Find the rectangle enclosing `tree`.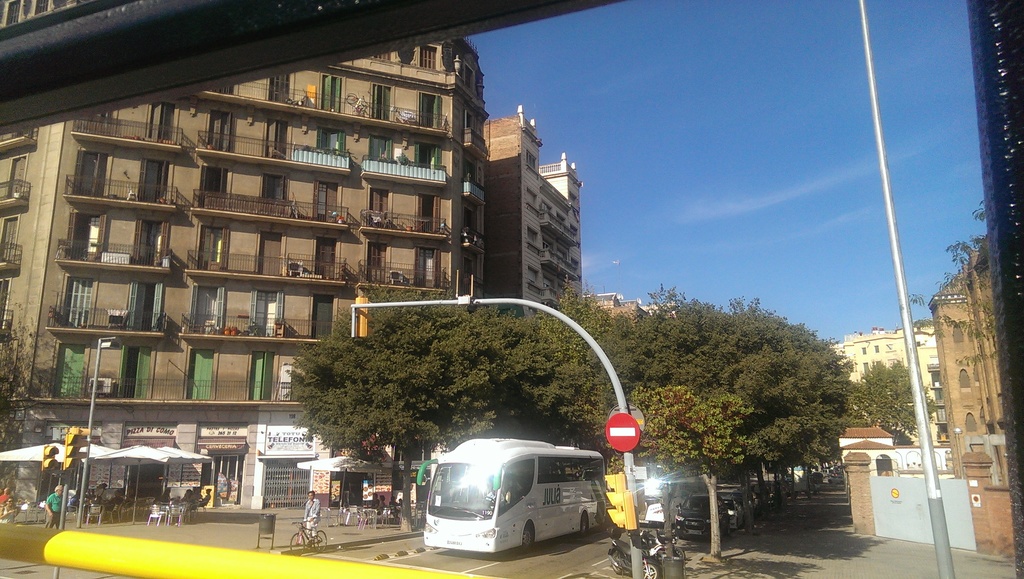
region(644, 279, 864, 509).
